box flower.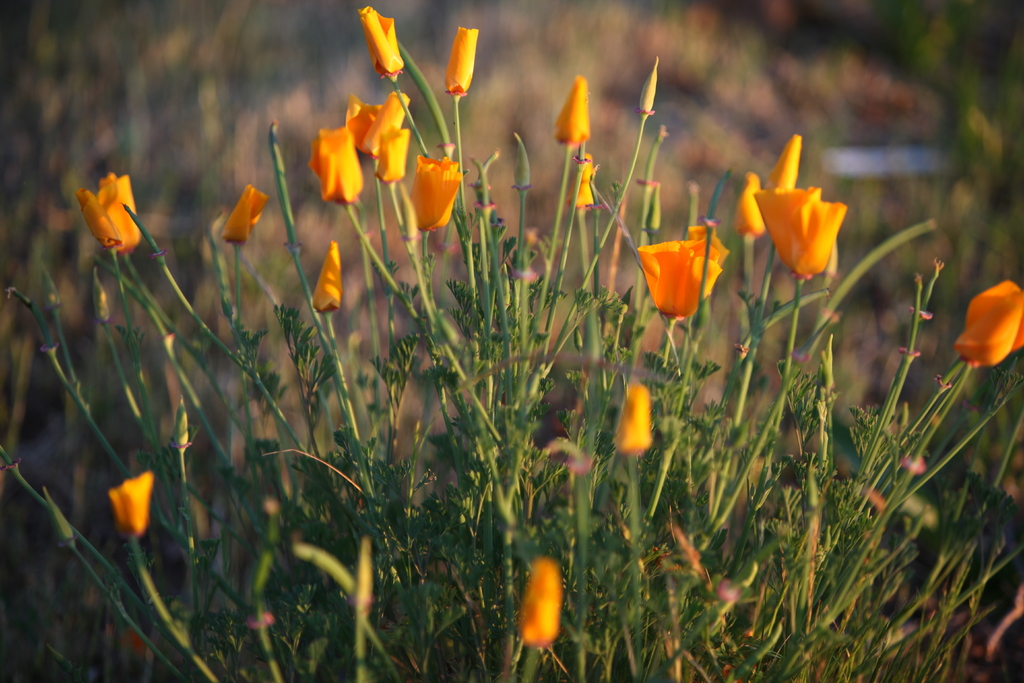
locate(754, 185, 851, 285).
